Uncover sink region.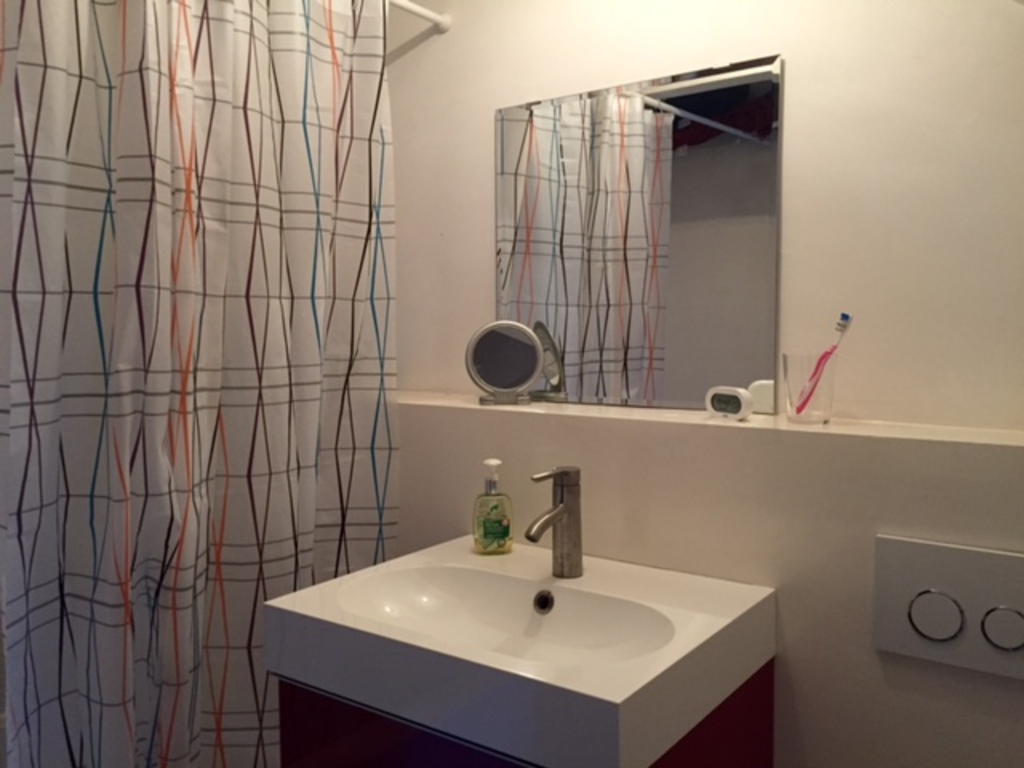
Uncovered: 272 458 778 755.
